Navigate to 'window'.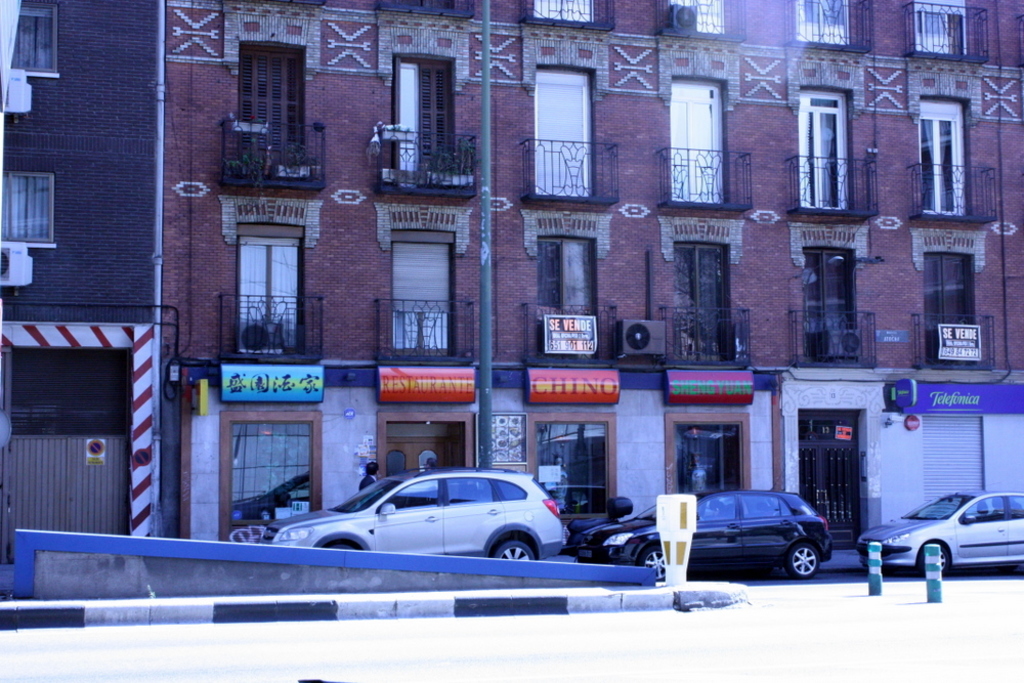
Navigation target: [x1=910, y1=0, x2=968, y2=51].
